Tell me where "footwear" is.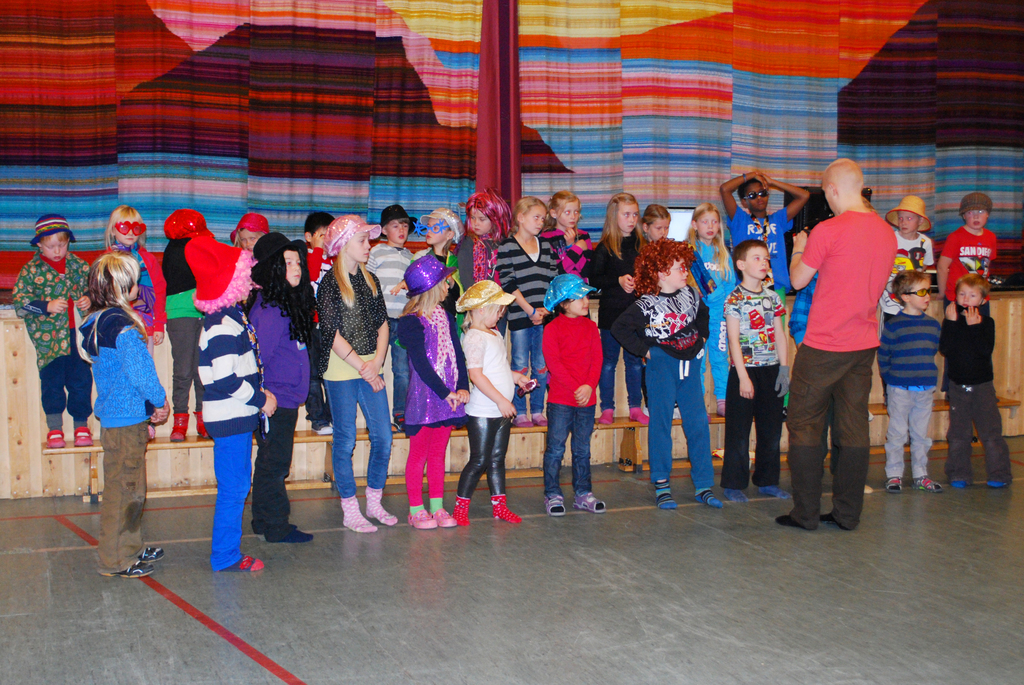
"footwear" is at bbox=(487, 495, 523, 526).
